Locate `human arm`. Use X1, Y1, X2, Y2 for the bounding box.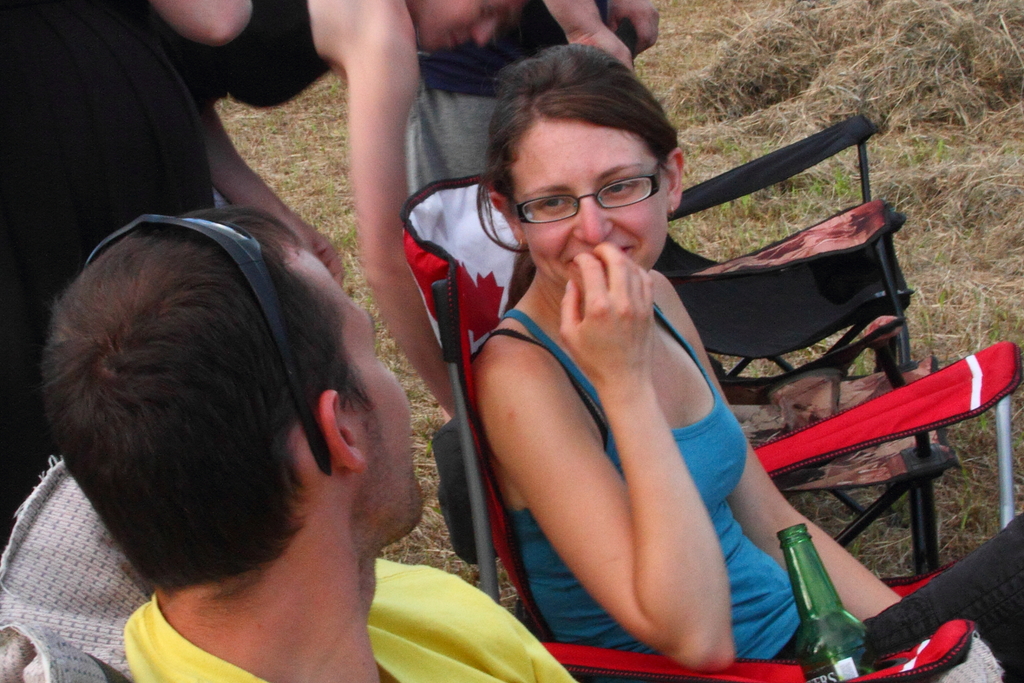
583, 0, 672, 59.
